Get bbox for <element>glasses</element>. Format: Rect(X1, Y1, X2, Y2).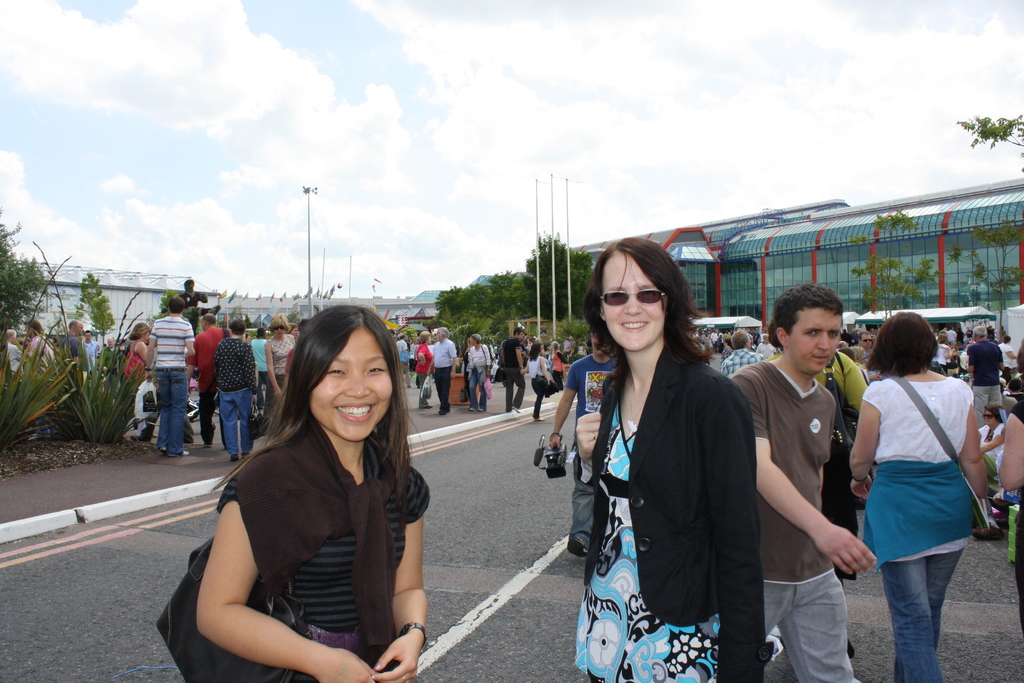
Rect(600, 286, 663, 304).
